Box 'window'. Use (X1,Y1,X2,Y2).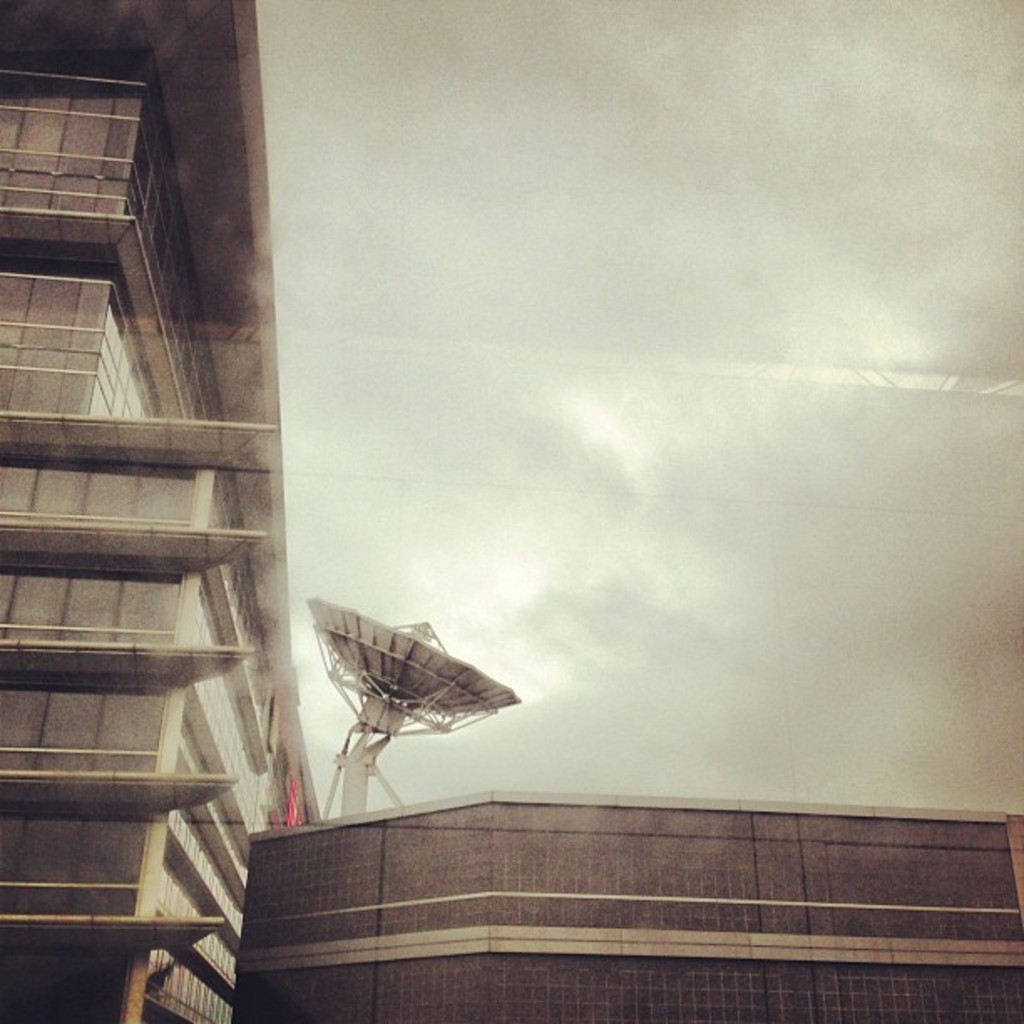
(0,810,157,917).
